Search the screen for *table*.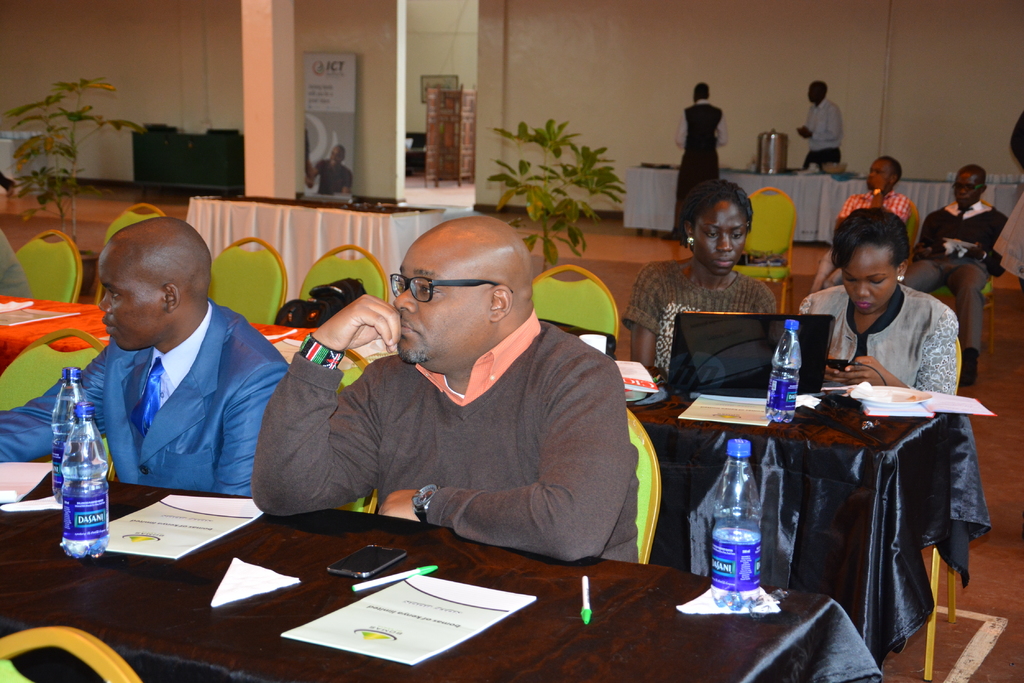
Found at (x1=621, y1=156, x2=824, y2=246).
